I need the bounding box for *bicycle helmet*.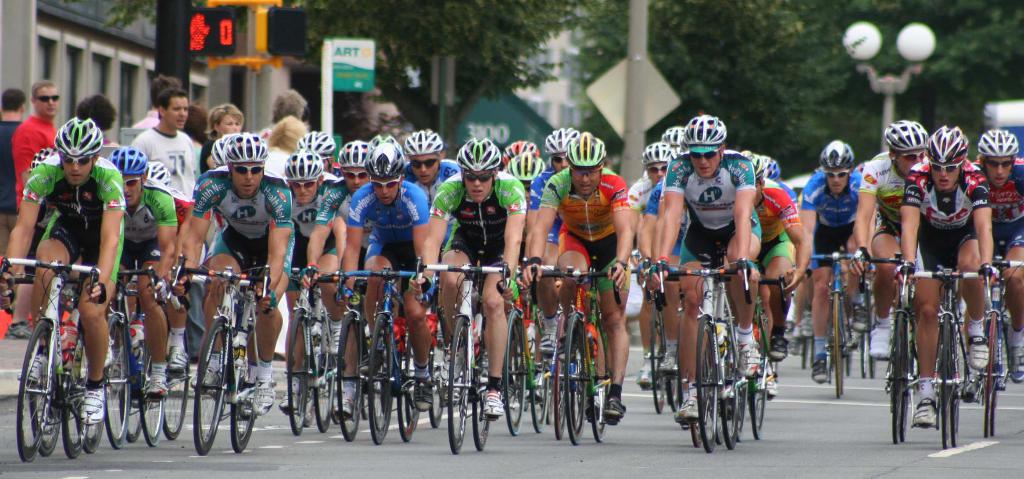
Here it is: bbox=(110, 149, 141, 175).
